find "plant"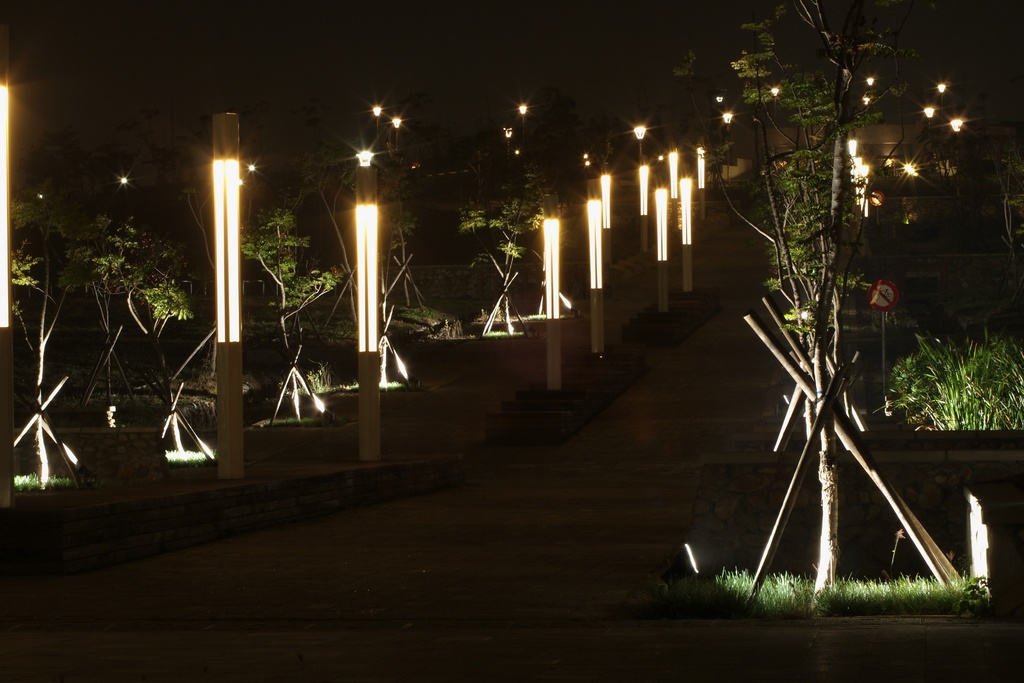
bbox=[12, 199, 72, 483]
